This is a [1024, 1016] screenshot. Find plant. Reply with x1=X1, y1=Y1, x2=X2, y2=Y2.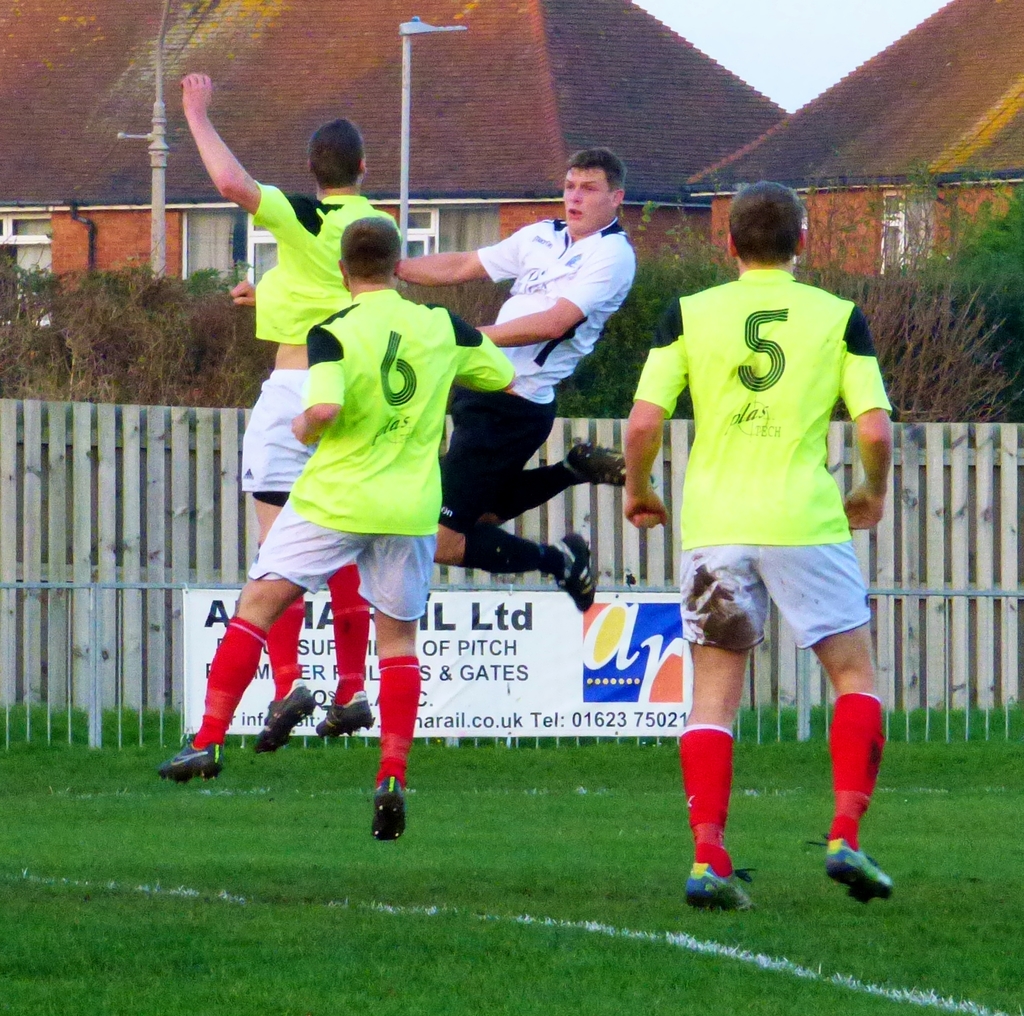
x1=906, y1=182, x2=1023, y2=426.
